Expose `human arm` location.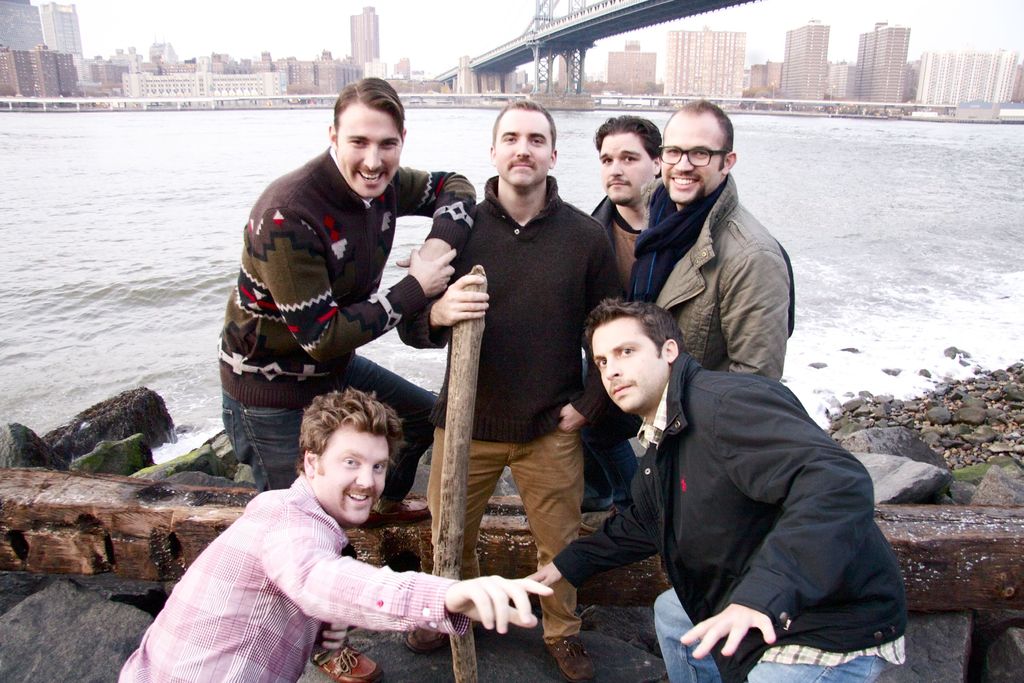
Exposed at (399, 158, 487, 279).
